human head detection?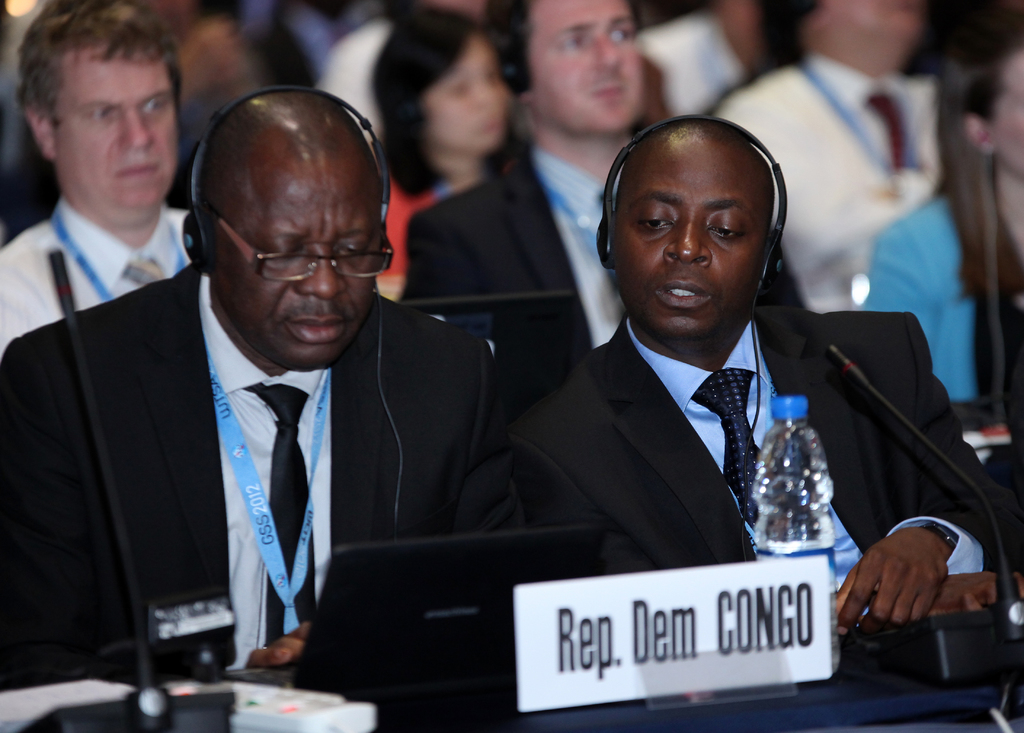
bbox=[607, 104, 797, 322]
